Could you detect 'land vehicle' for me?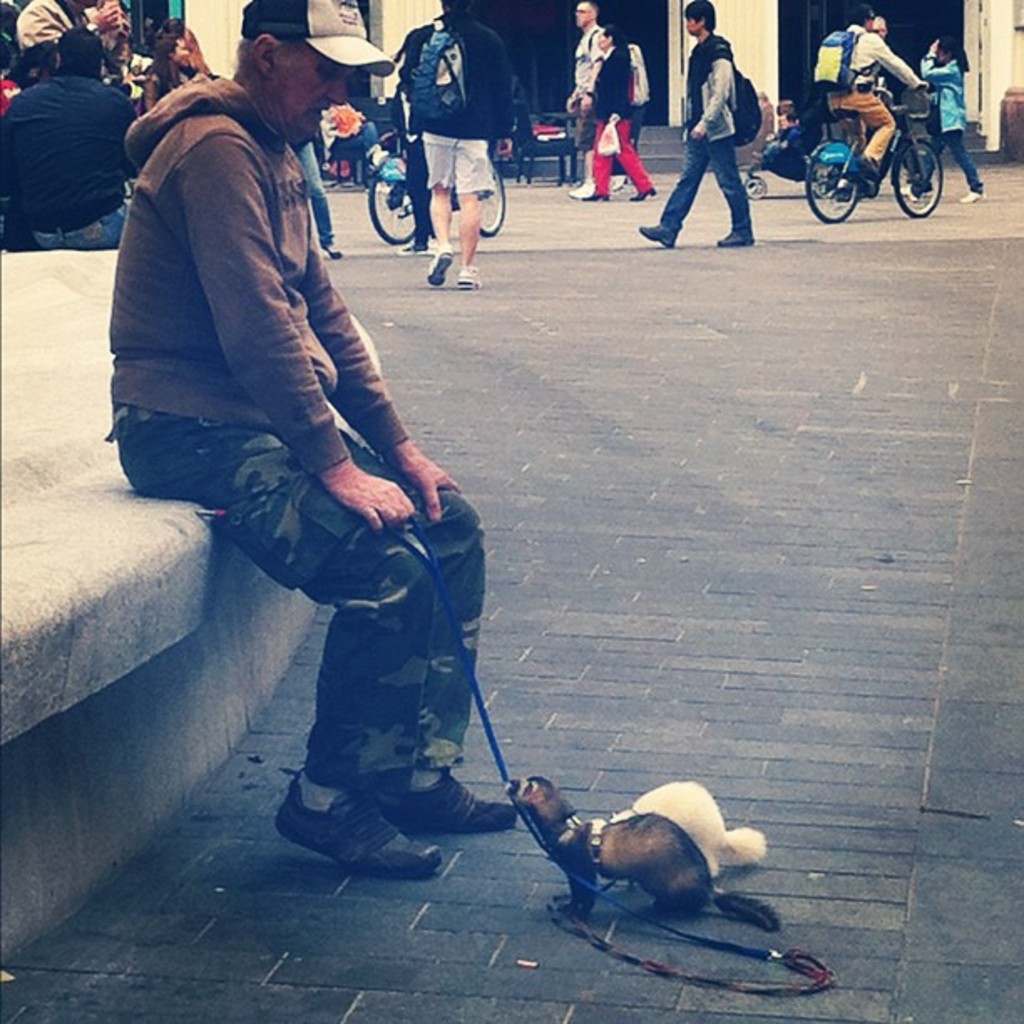
Detection result: bbox=(806, 87, 940, 221).
